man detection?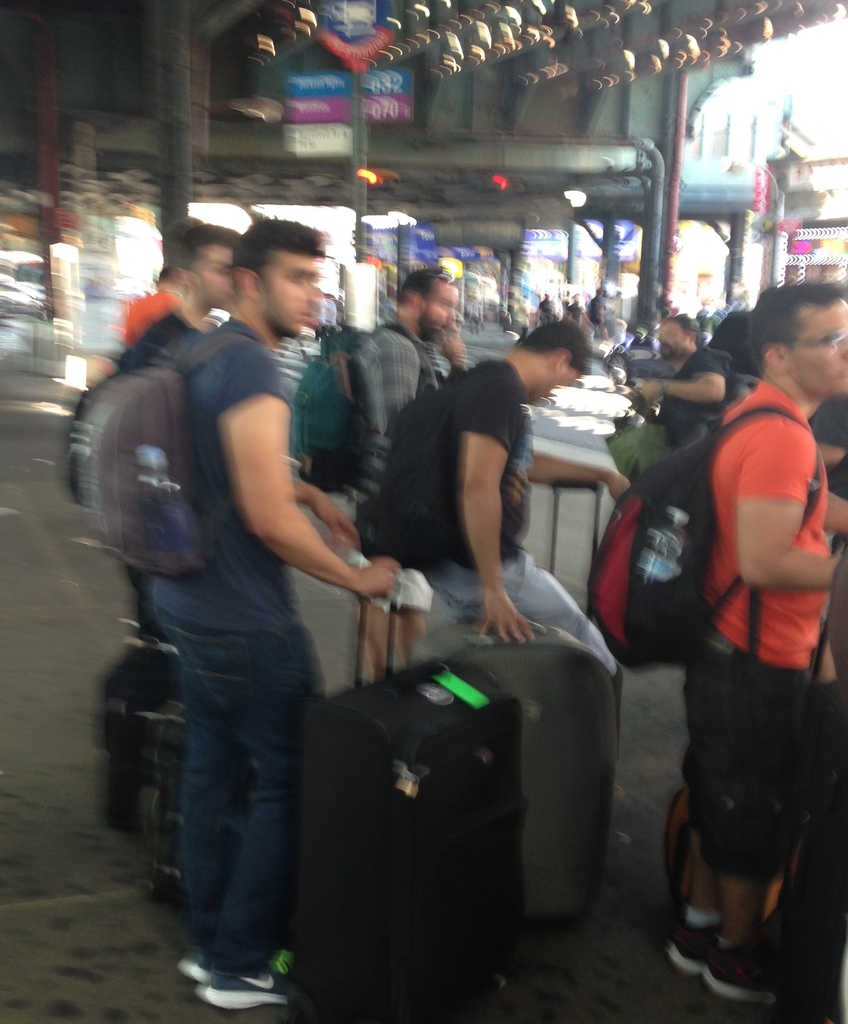
bbox(424, 316, 631, 671)
